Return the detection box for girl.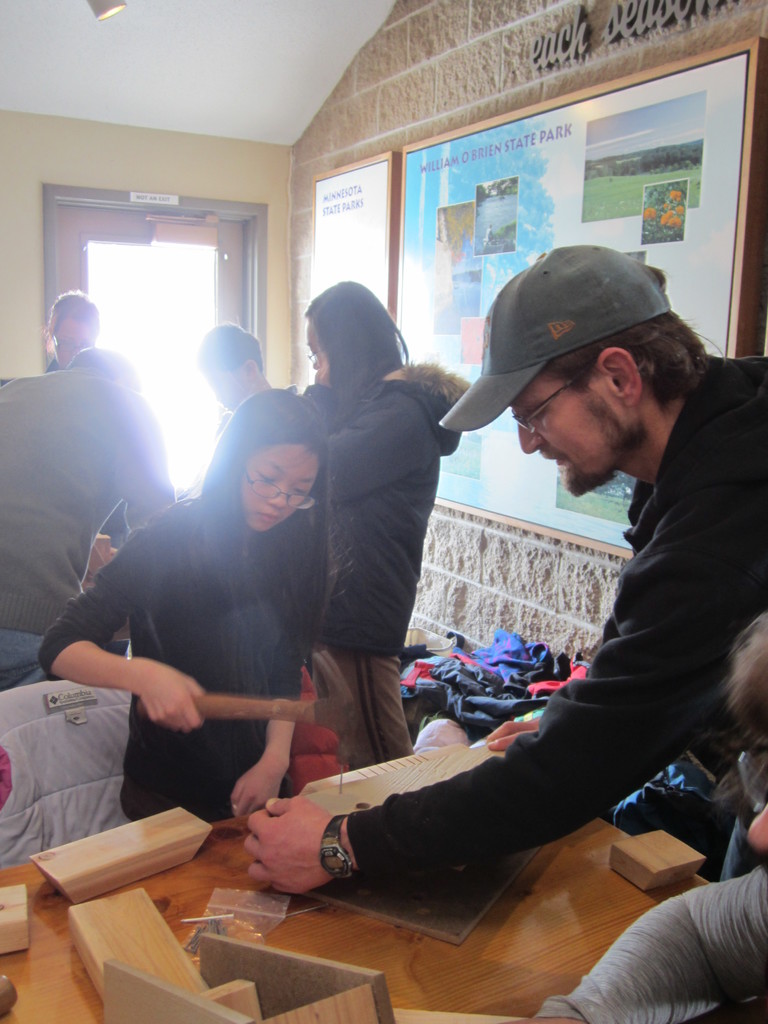
bbox(38, 390, 339, 819).
